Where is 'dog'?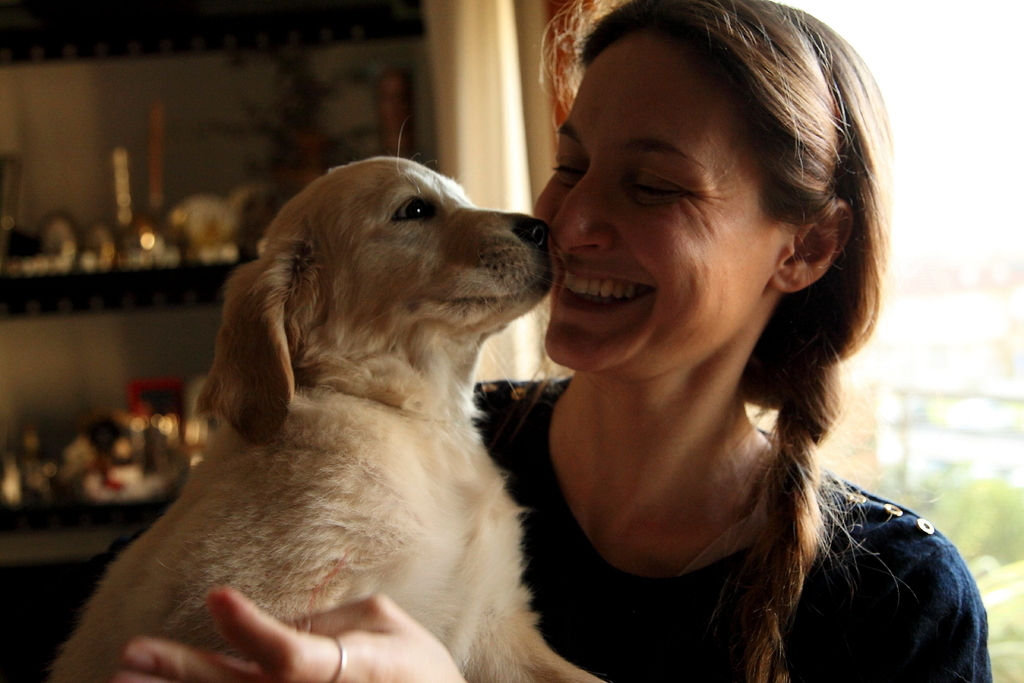
<region>49, 152, 589, 682</region>.
